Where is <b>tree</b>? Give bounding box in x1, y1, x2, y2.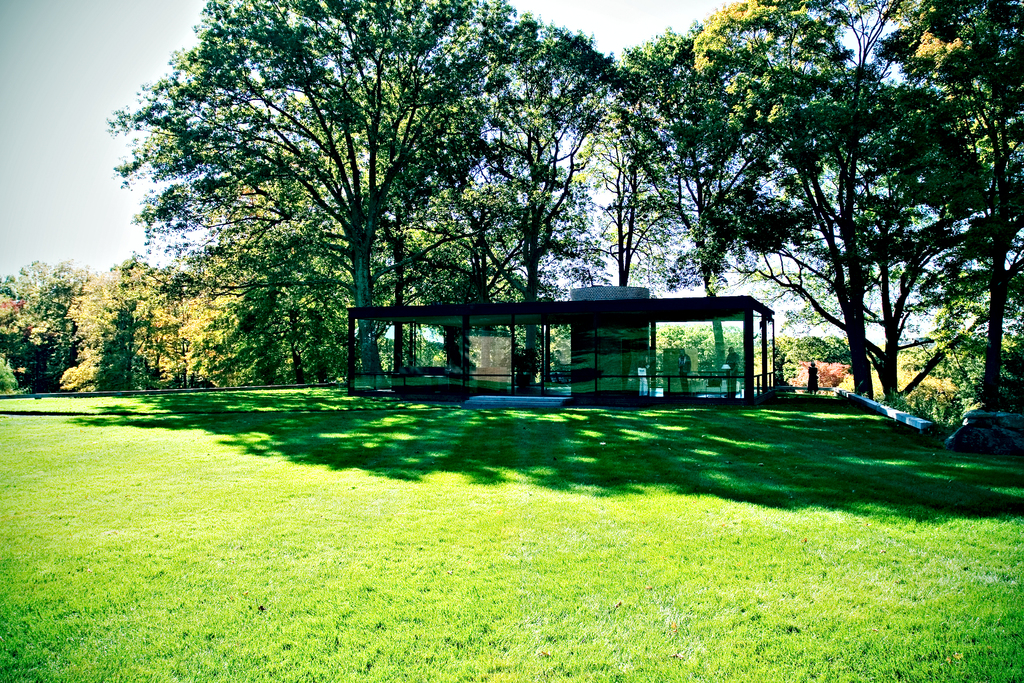
115, 251, 181, 400.
